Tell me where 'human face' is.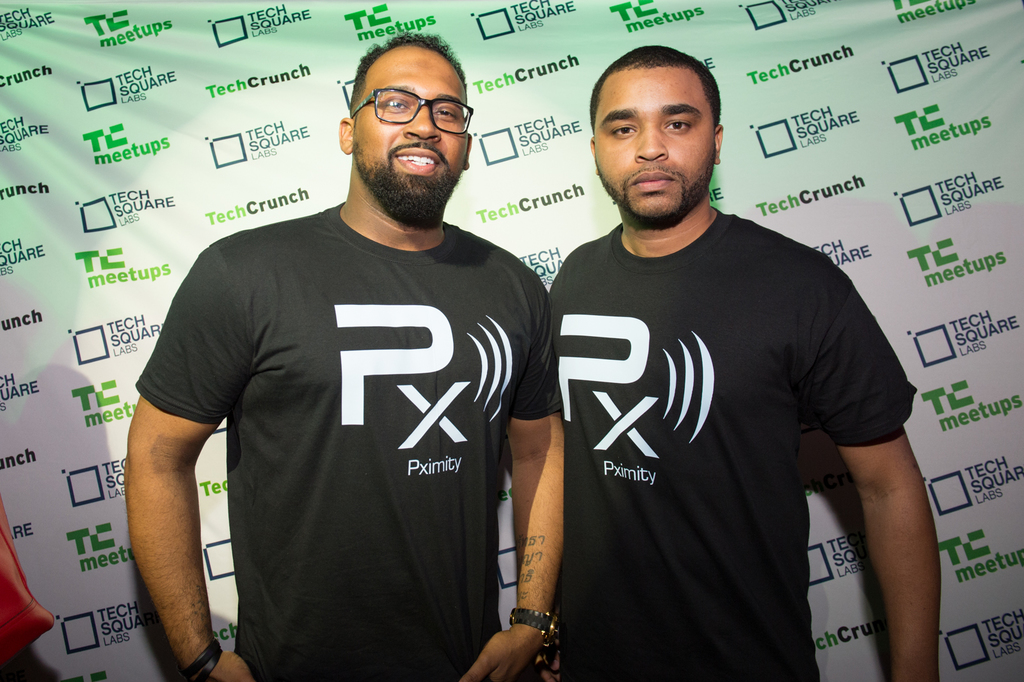
'human face' is at left=353, top=49, right=467, bottom=204.
